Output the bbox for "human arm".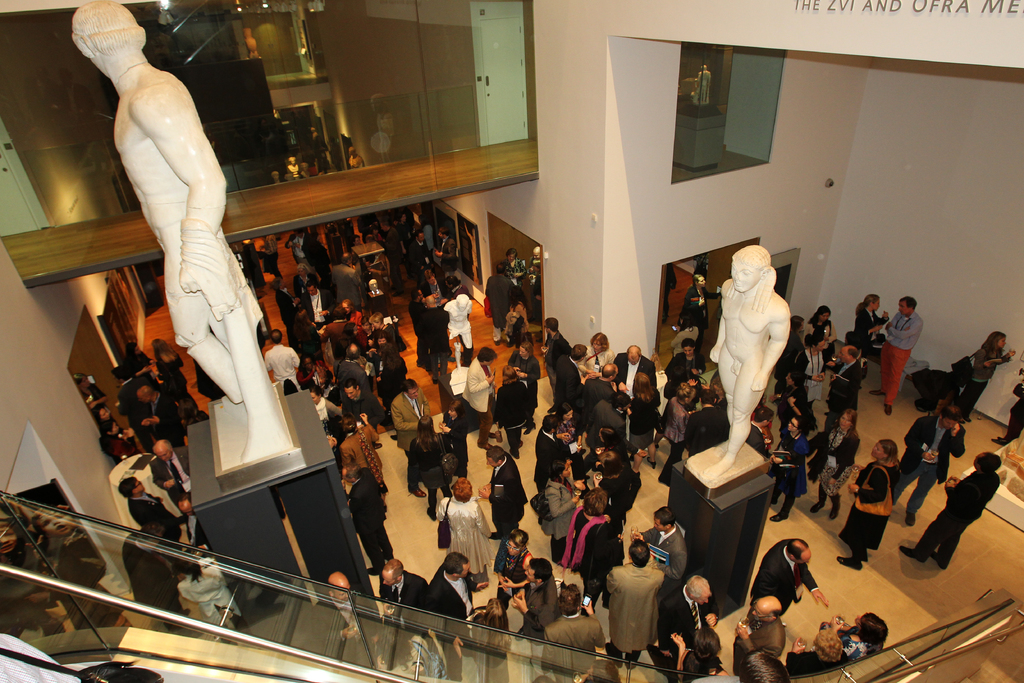
474:504:489:537.
